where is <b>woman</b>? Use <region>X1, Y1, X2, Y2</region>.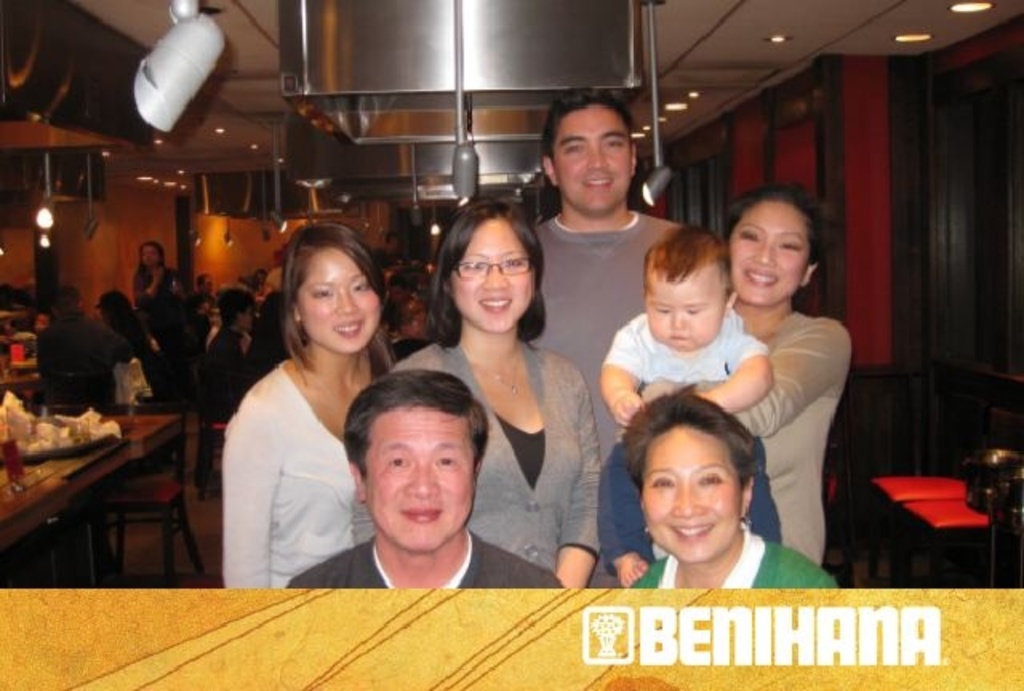
<region>422, 210, 598, 619</region>.
